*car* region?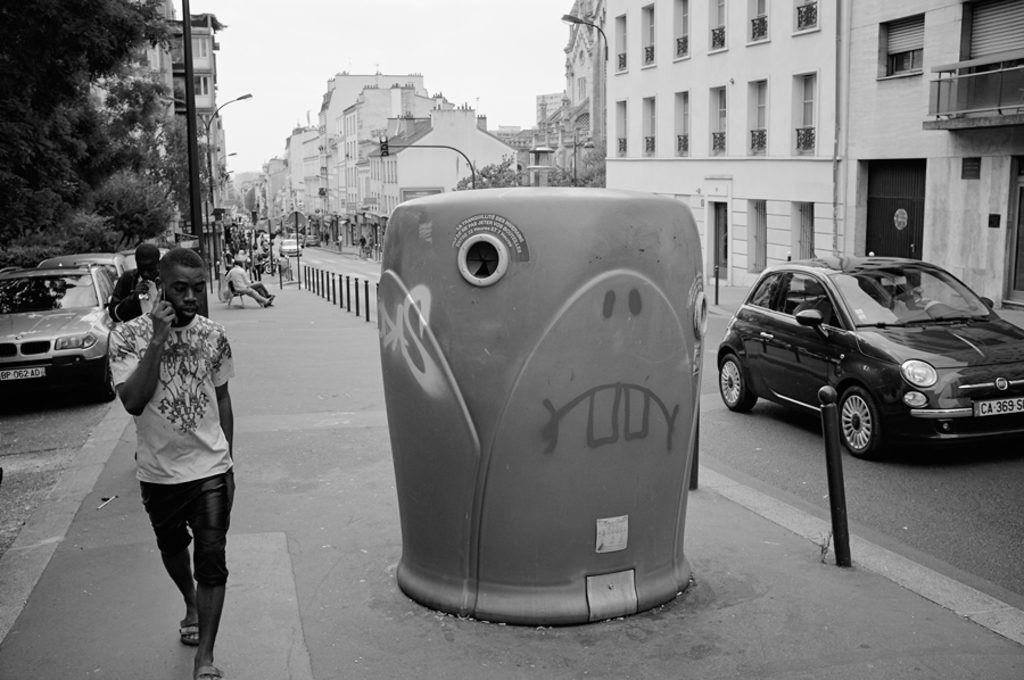
{"left": 303, "top": 233, "right": 321, "bottom": 249}
